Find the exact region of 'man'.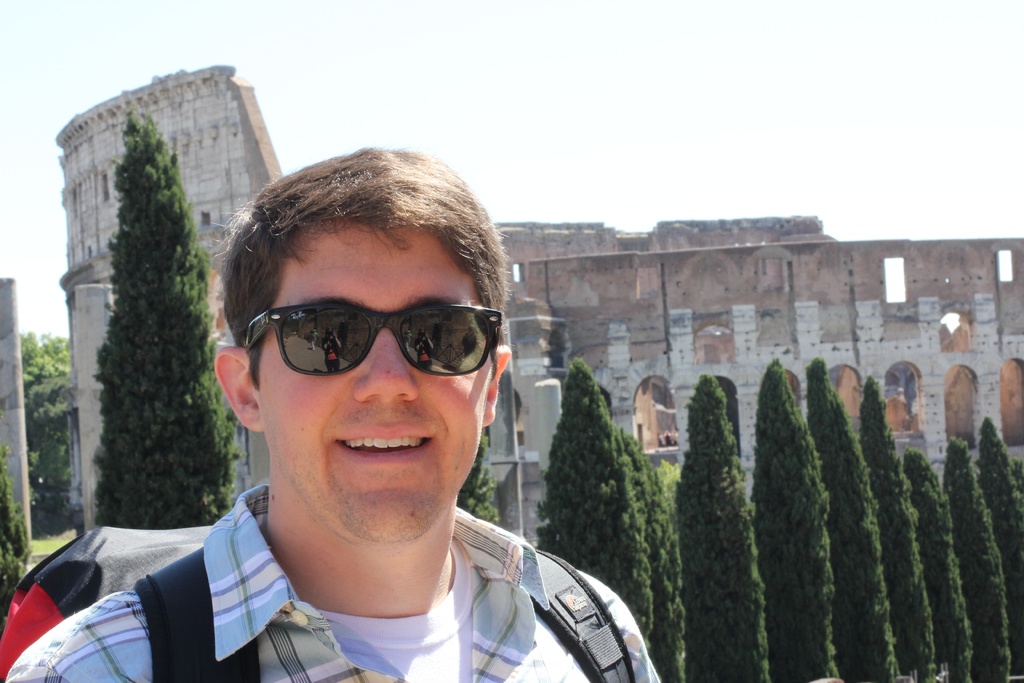
Exact region: <box>25,143,697,682</box>.
